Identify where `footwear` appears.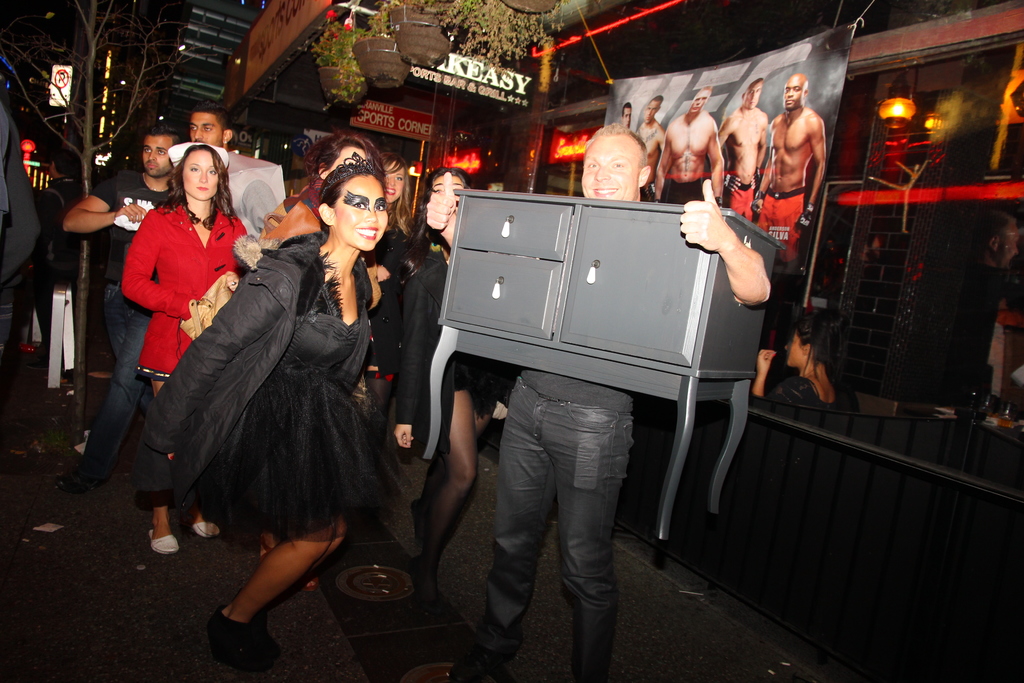
Appears at 412, 497, 437, 552.
